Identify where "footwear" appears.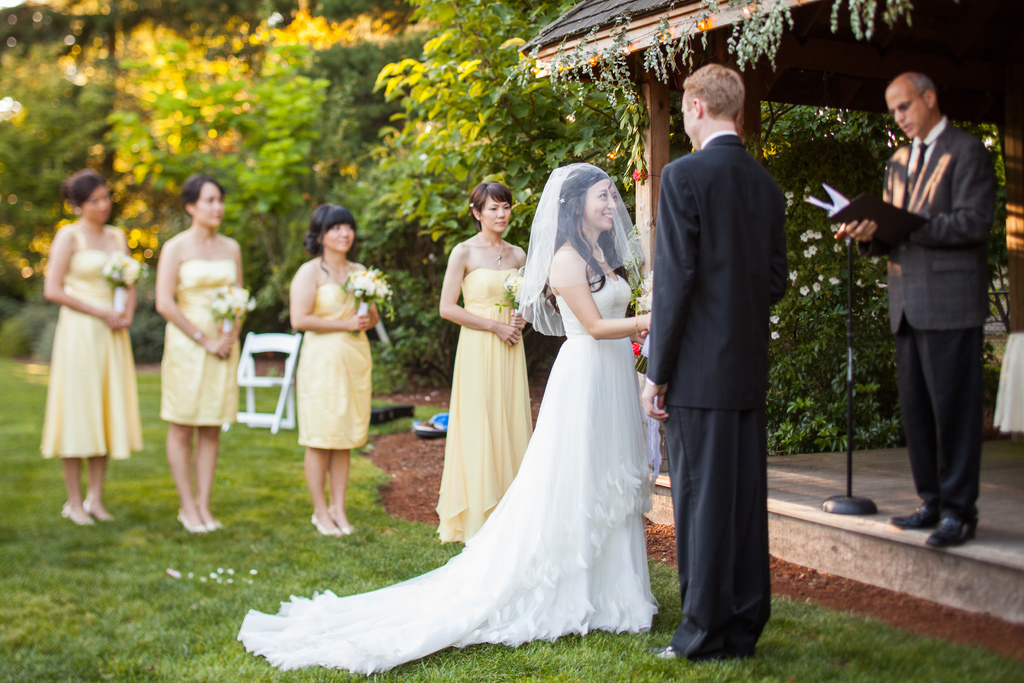
Appears at x1=84, y1=497, x2=116, y2=523.
